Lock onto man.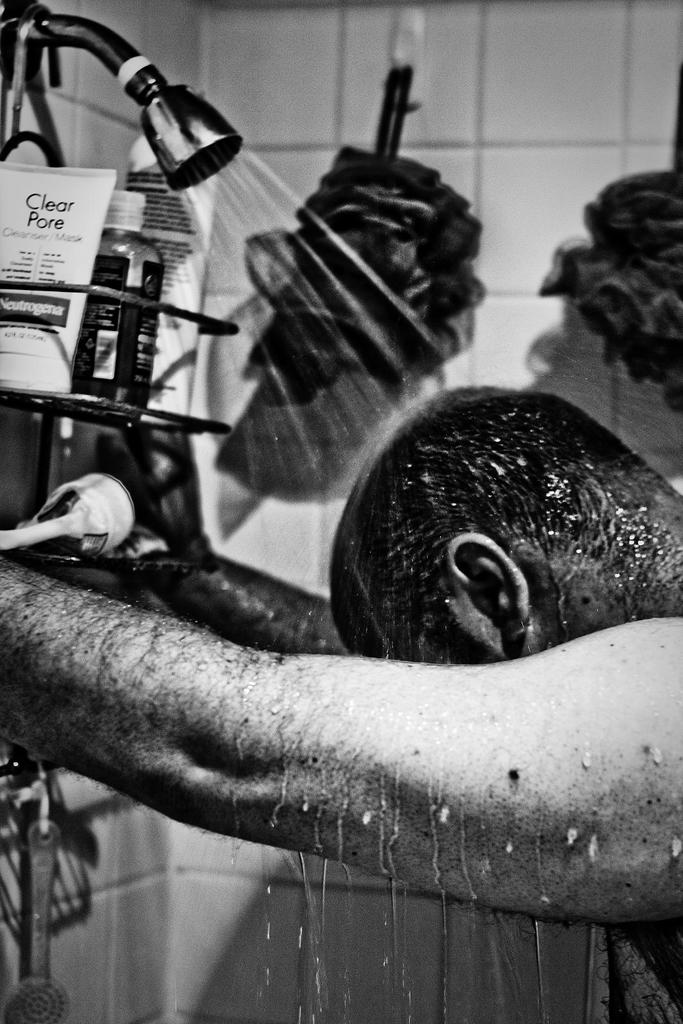
Locked: box(0, 381, 682, 1023).
